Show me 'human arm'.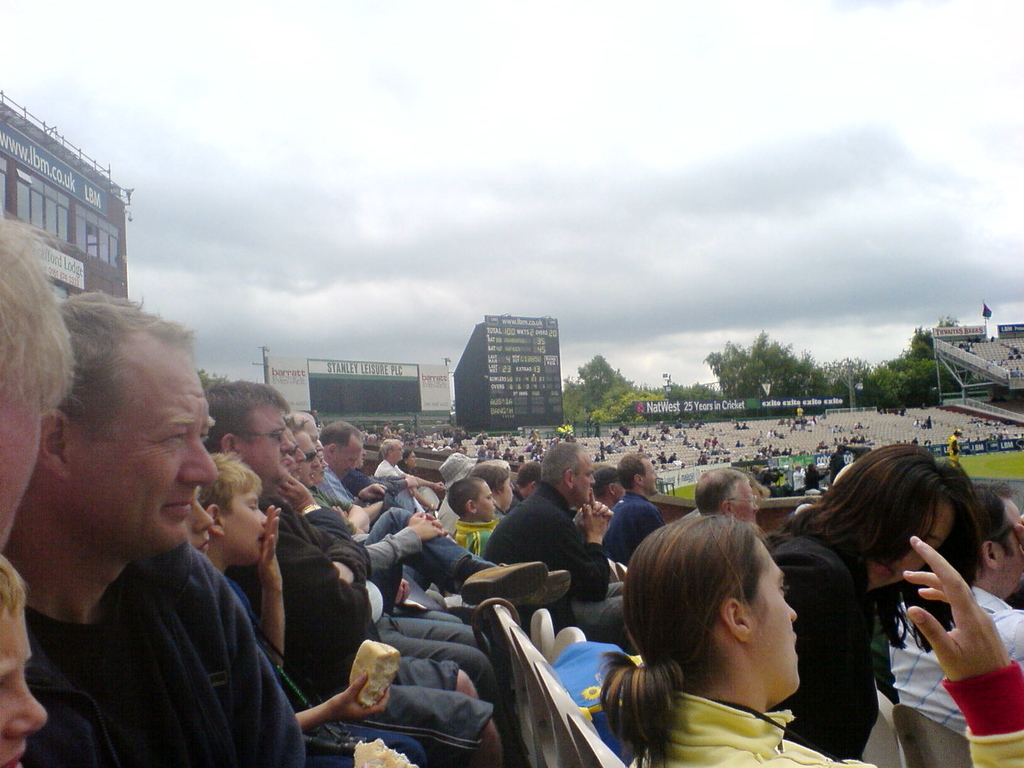
'human arm' is here: select_region(567, 487, 615, 531).
